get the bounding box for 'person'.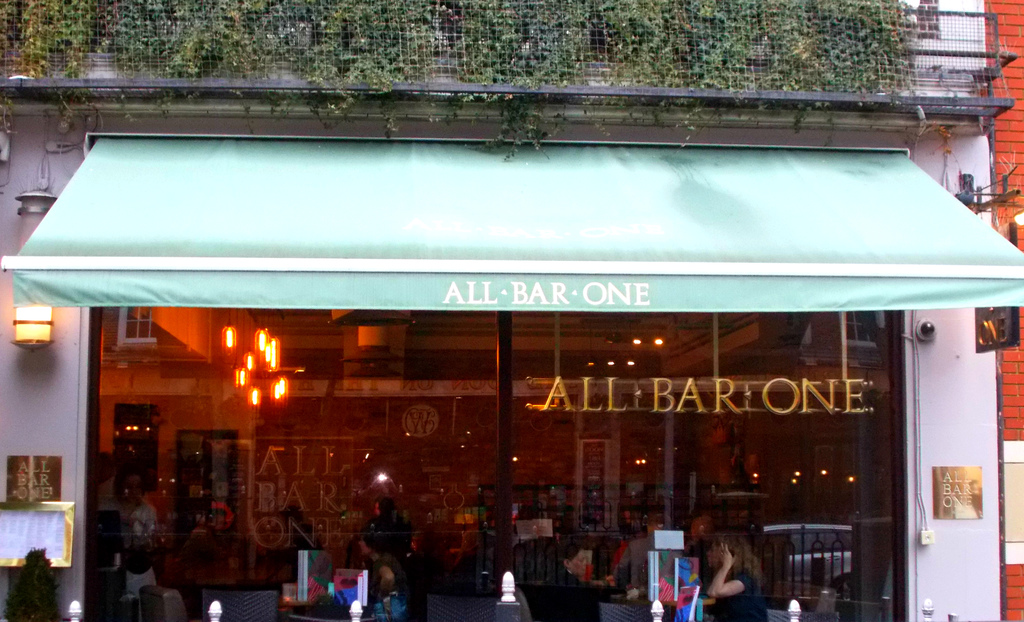
93, 466, 158, 594.
